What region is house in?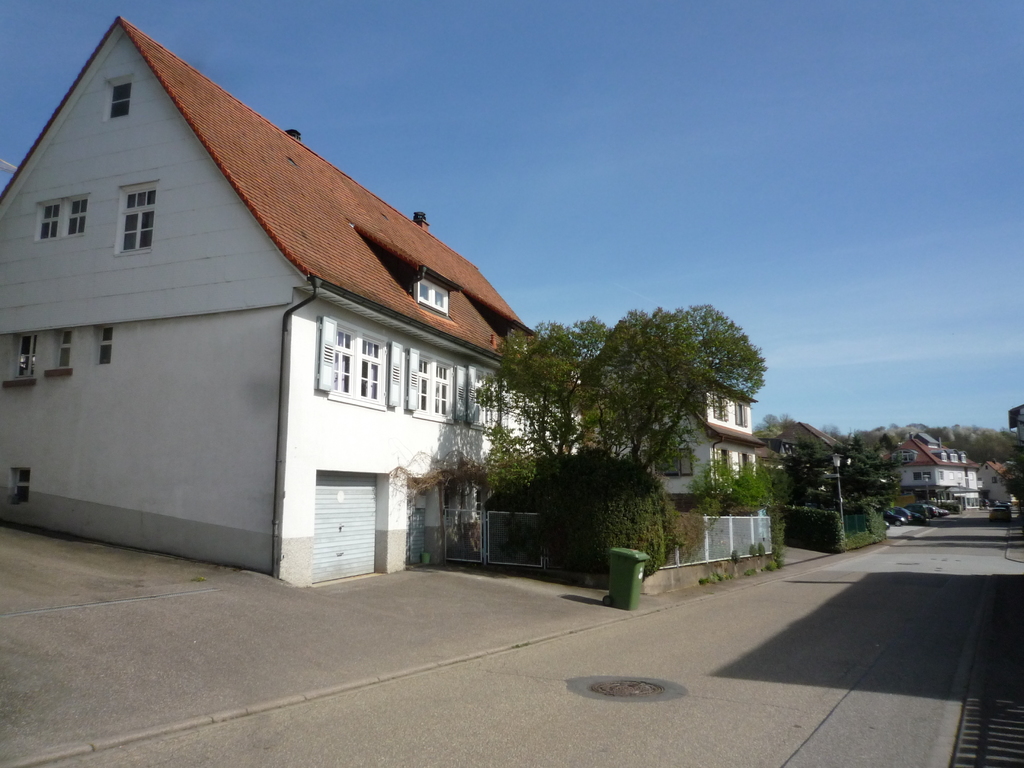
{"x1": 2, "y1": 18, "x2": 538, "y2": 588}.
